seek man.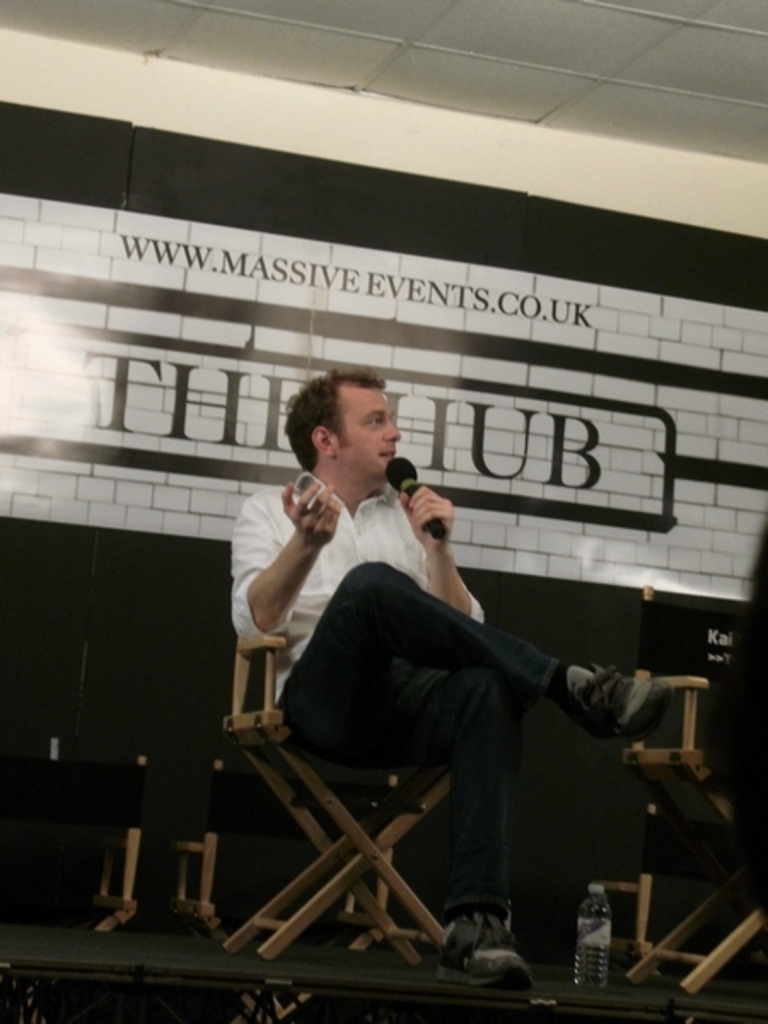
217:425:628:956.
